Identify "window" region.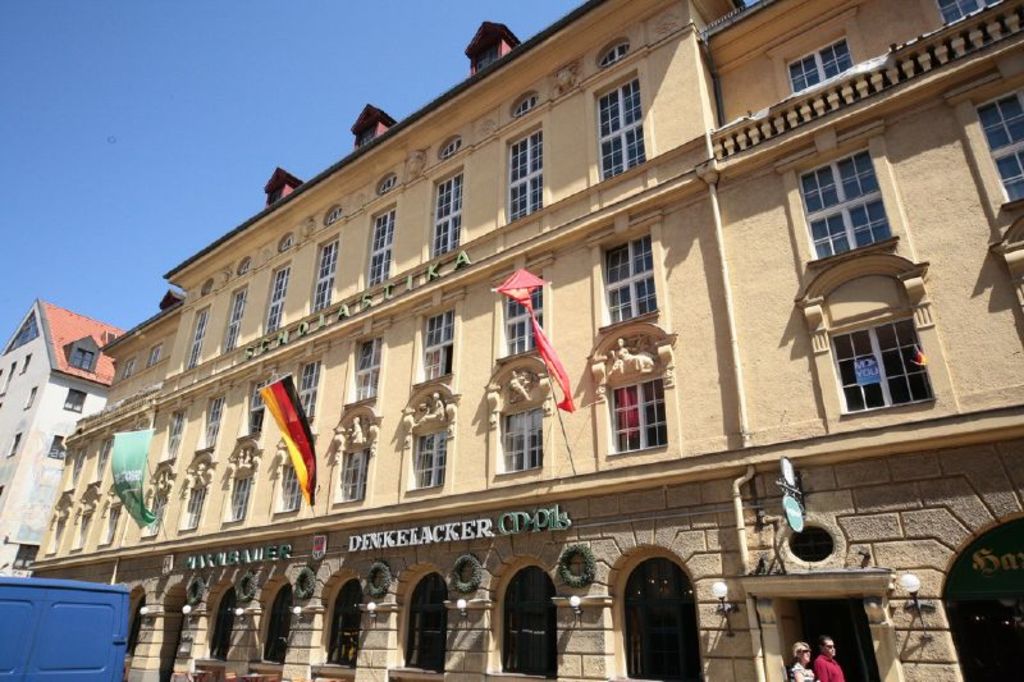
Region: crop(243, 377, 266, 435).
